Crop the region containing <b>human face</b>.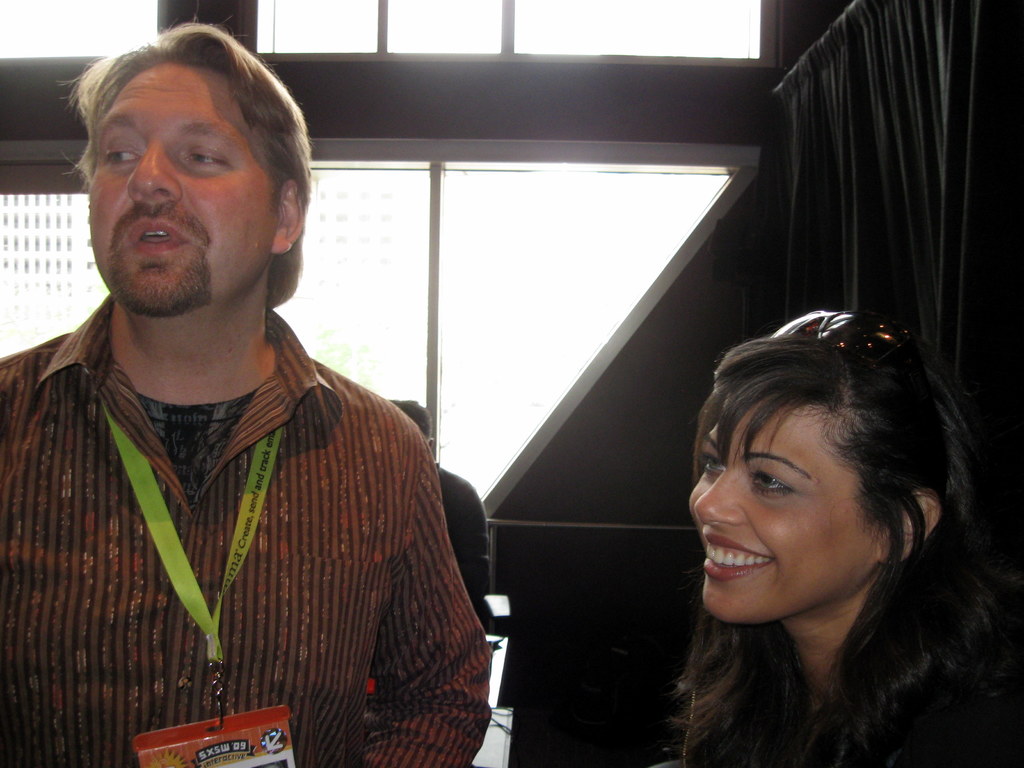
Crop region: [678, 402, 870, 615].
